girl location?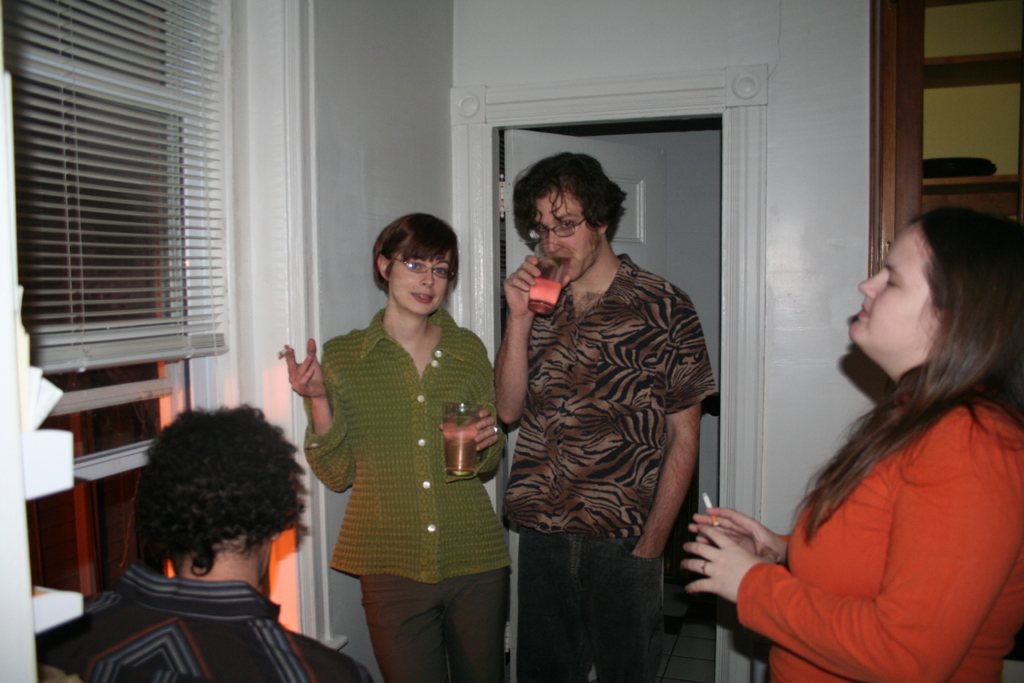
<bbox>687, 201, 1023, 682</bbox>
